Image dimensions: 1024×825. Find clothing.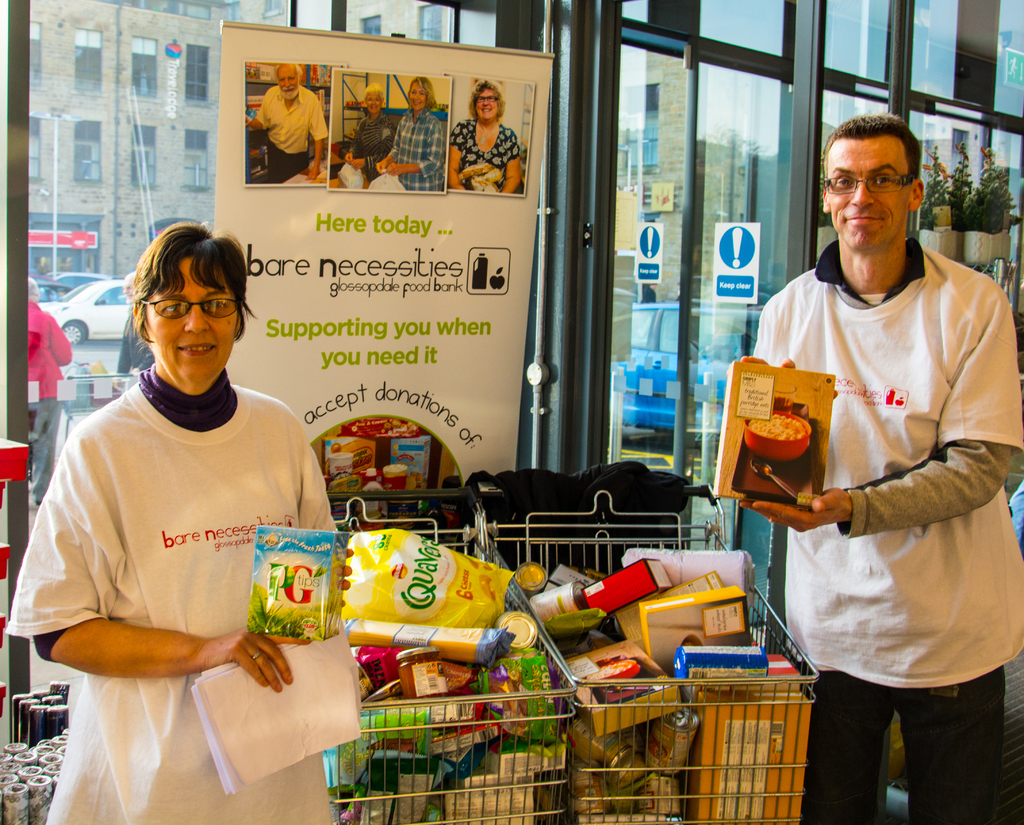
{"x1": 372, "y1": 101, "x2": 446, "y2": 188}.
